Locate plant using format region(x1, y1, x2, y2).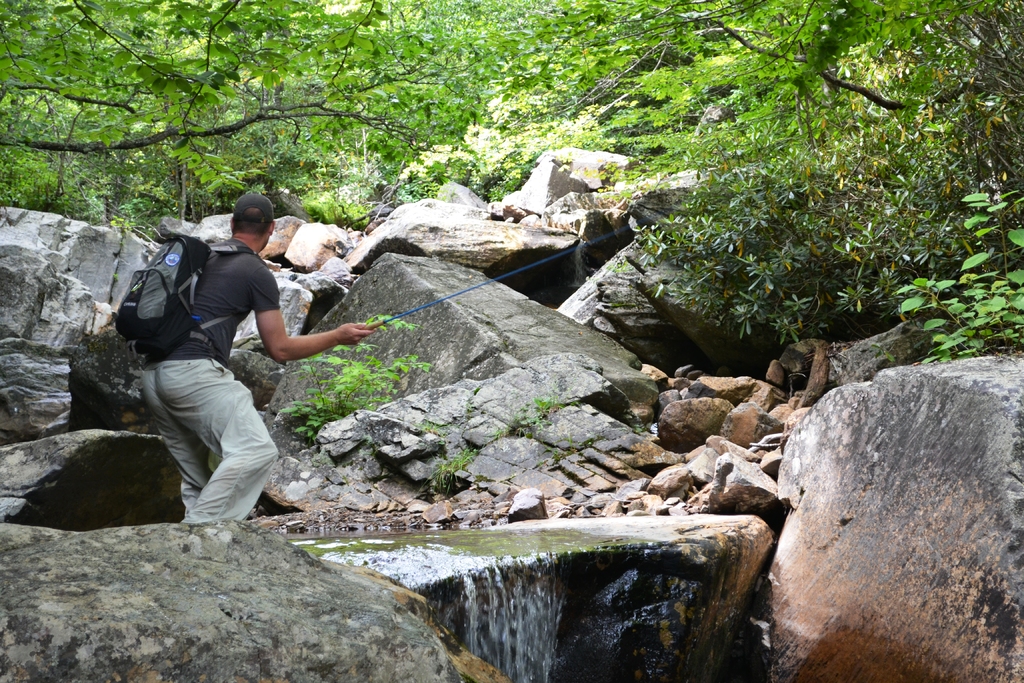
region(304, 186, 370, 235).
